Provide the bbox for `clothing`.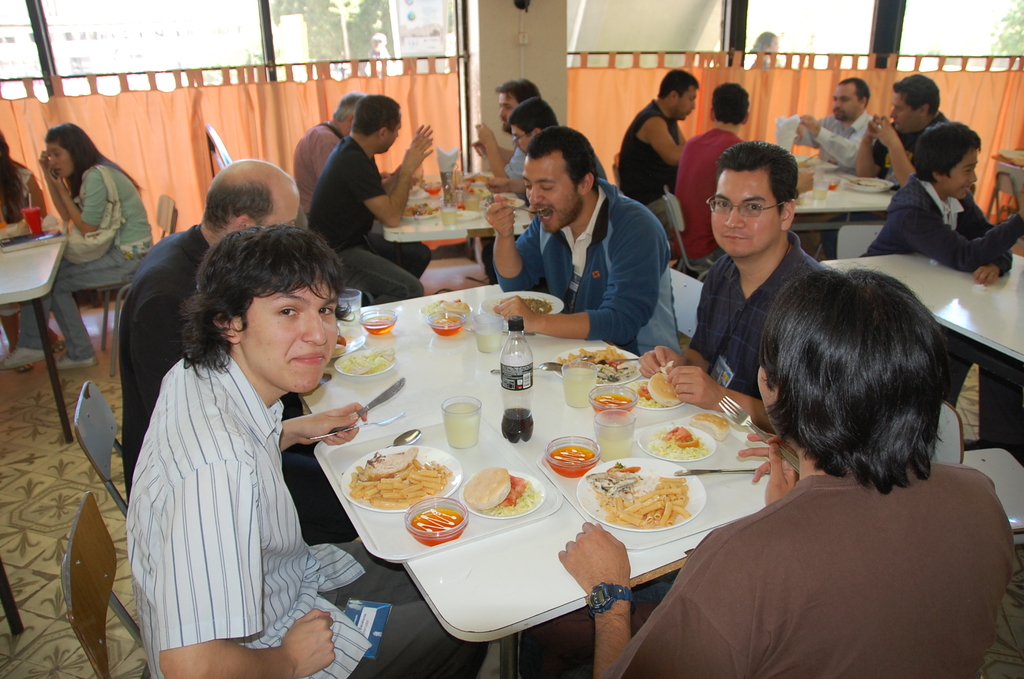
bbox(0, 154, 95, 368).
